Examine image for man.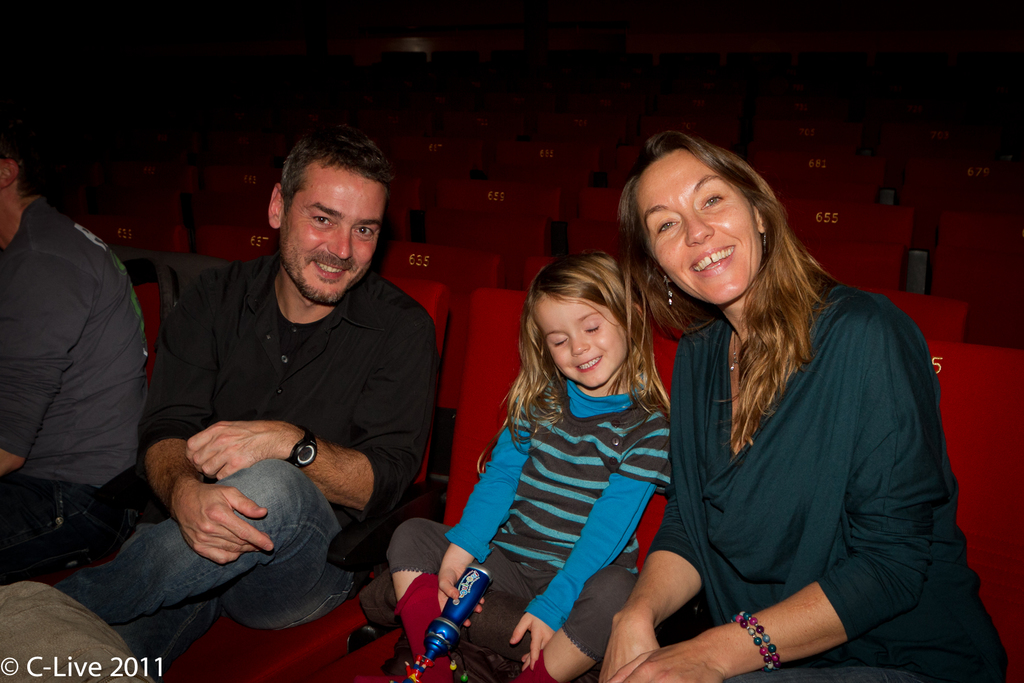
Examination result: (49,122,438,682).
